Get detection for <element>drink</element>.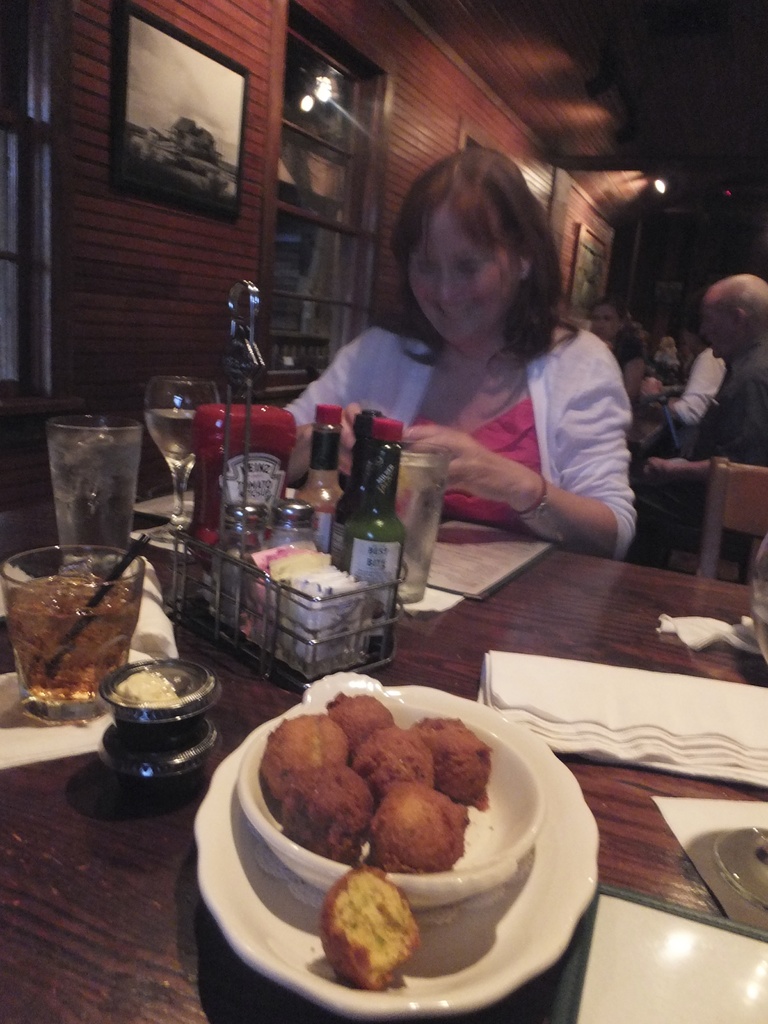
Detection: locate(7, 537, 147, 721).
